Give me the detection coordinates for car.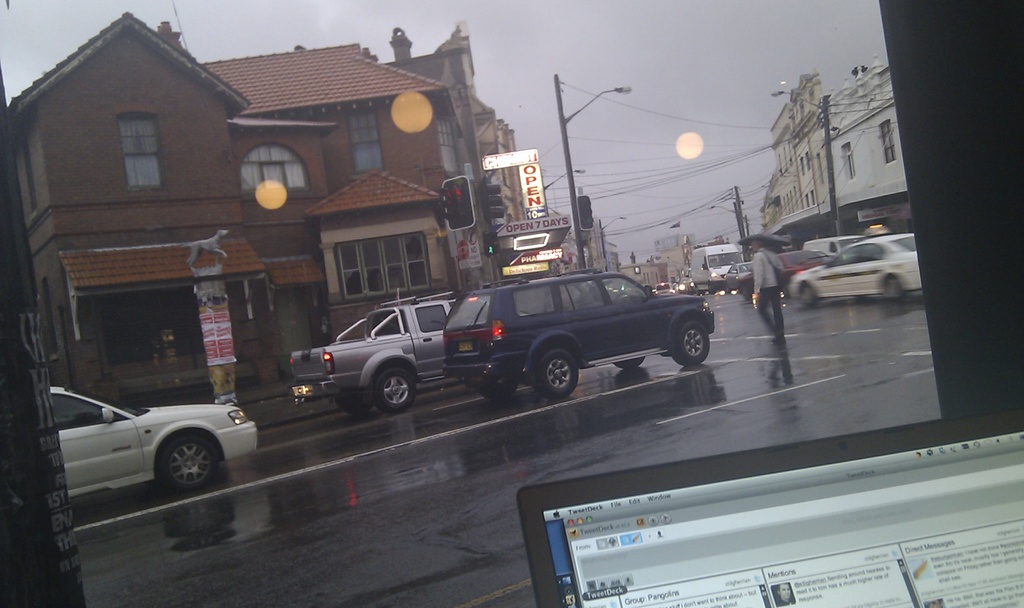
l=786, t=225, r=921, b=311.
